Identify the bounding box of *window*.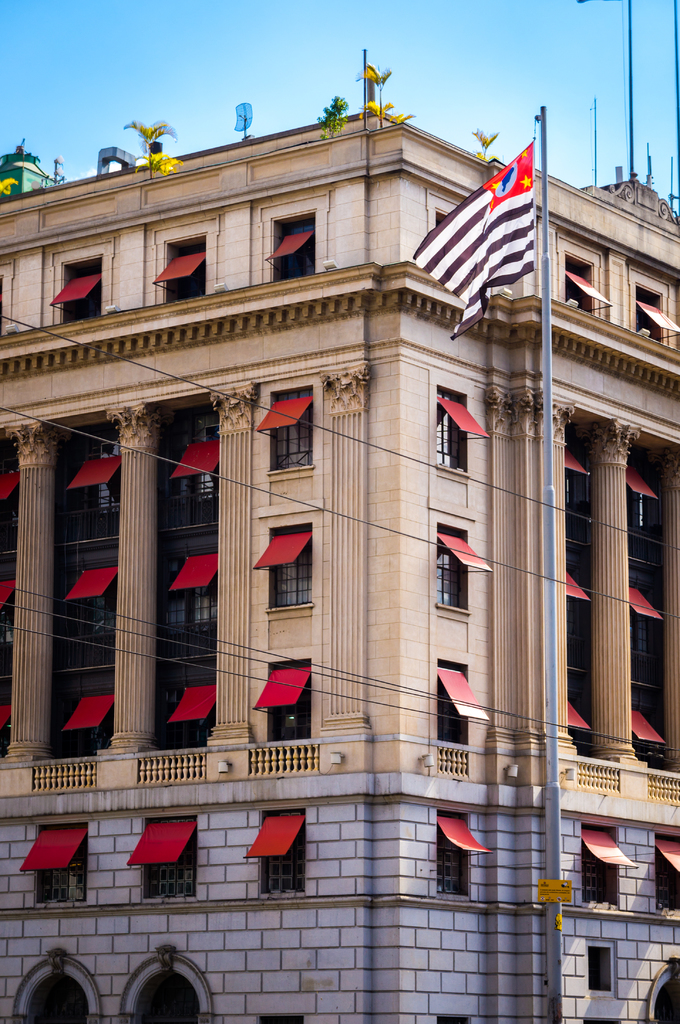
[129, 814, 198, 901].
